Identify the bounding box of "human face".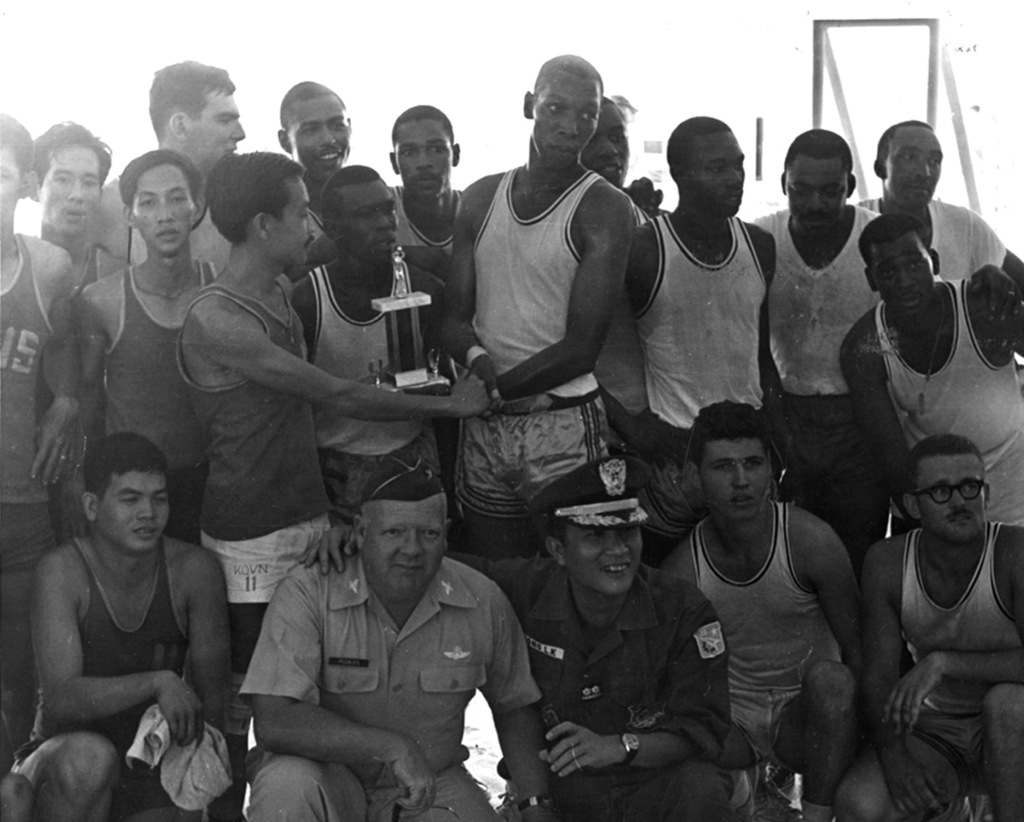
[569, 527, 647, 595].
